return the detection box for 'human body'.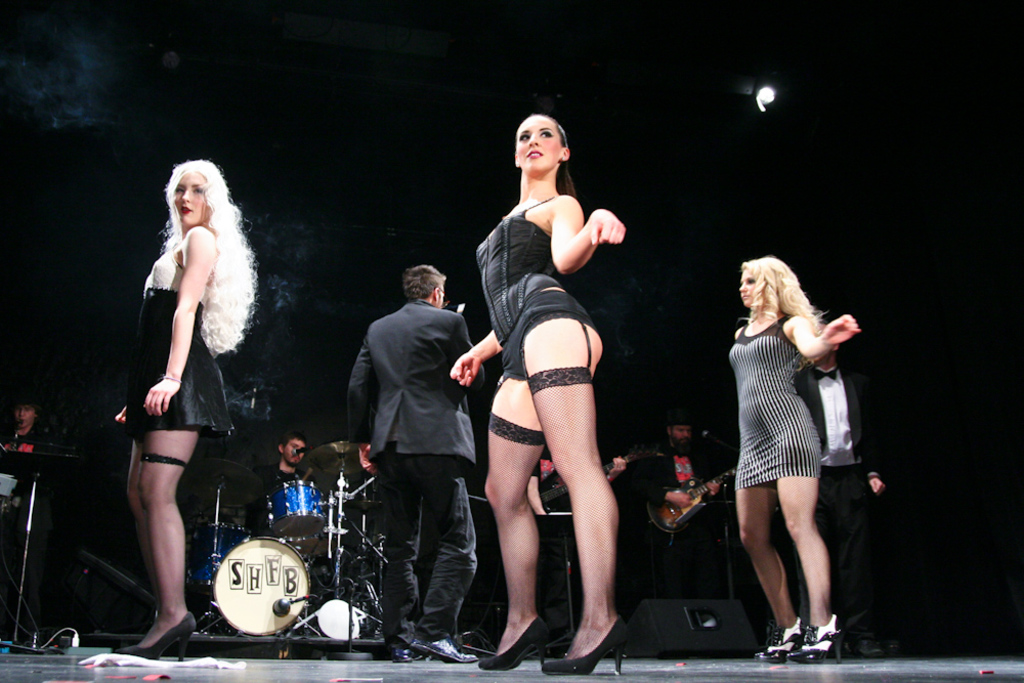
detection(462, 88, 630, 664).
